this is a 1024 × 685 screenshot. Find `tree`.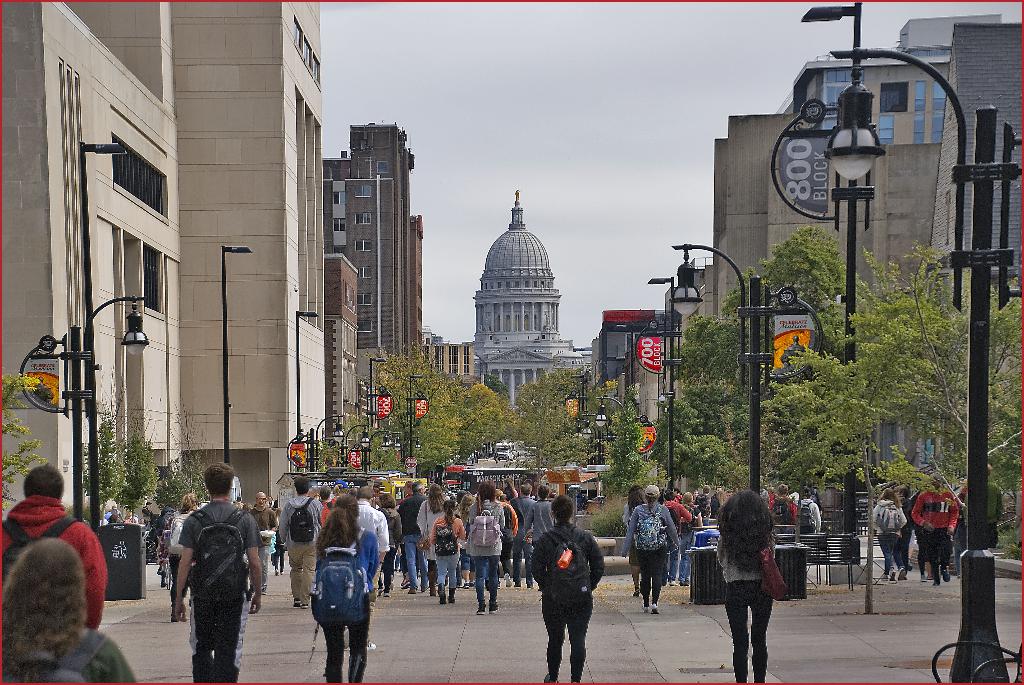
Bounding box: 159,395,209,478.
